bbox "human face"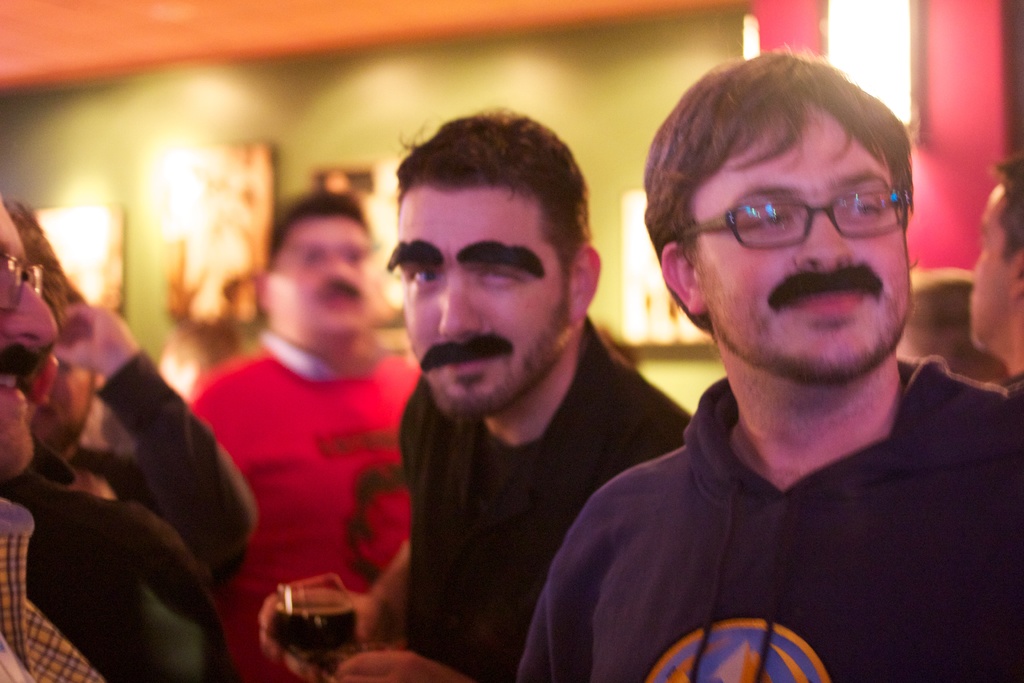
<bbox>0, 195, 60, 413</bbox>
